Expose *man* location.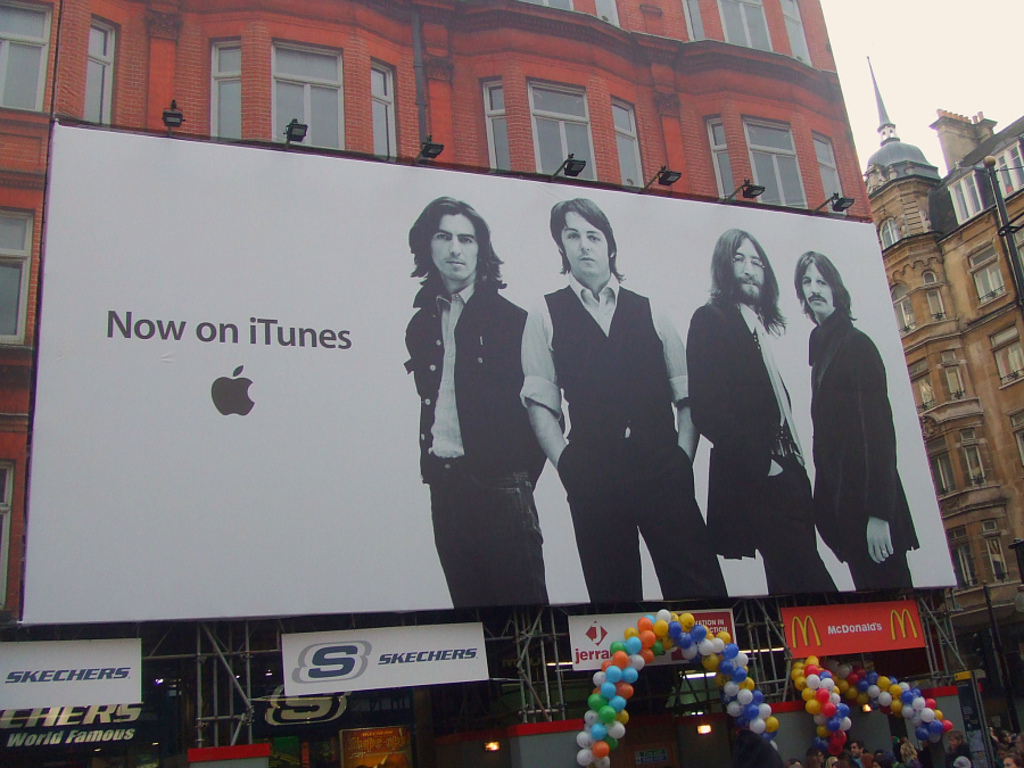
Exposed at [531, 207, 707, 625].
